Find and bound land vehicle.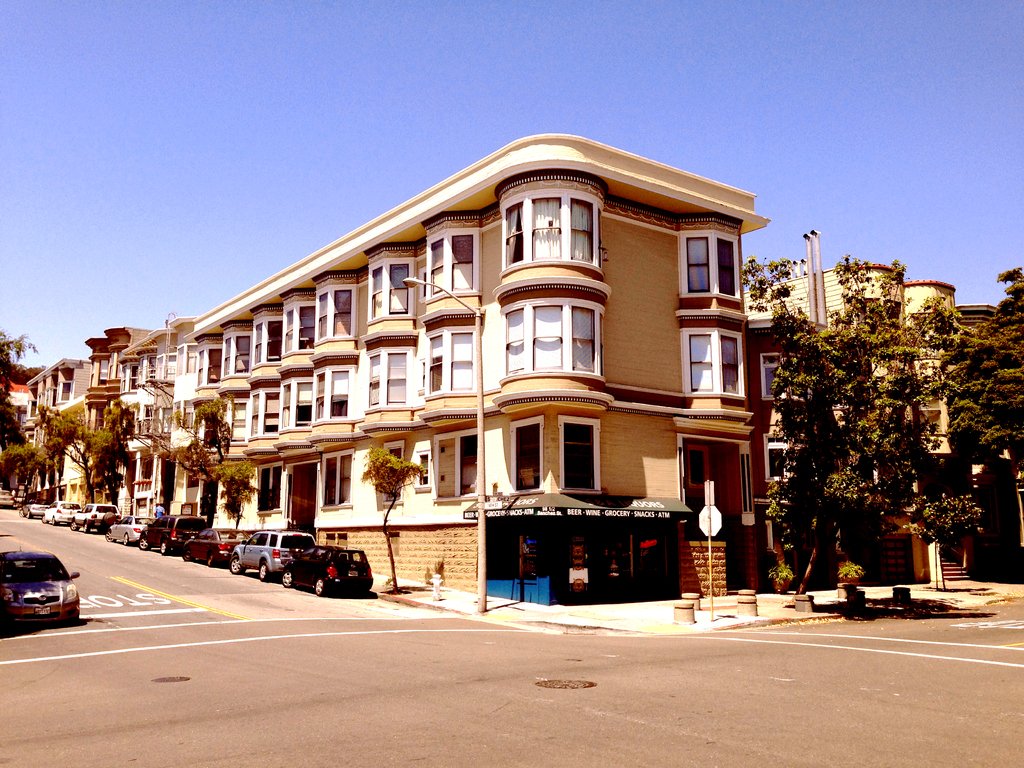
Bound: box=[188, 527, 249, 565].
